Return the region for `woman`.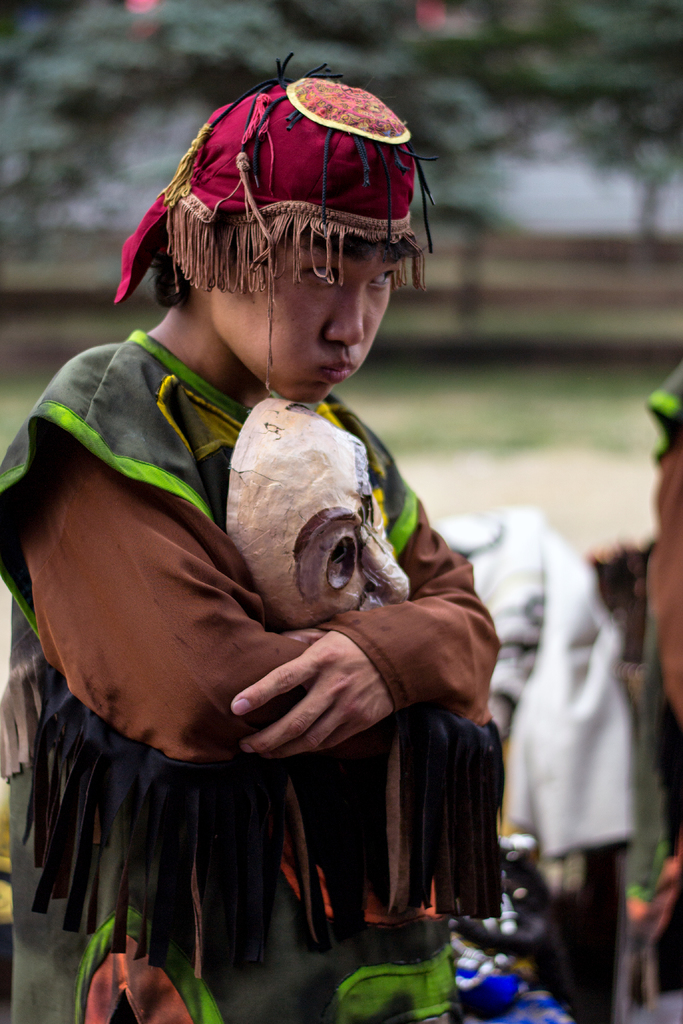
0, 57, 500, 1023.
